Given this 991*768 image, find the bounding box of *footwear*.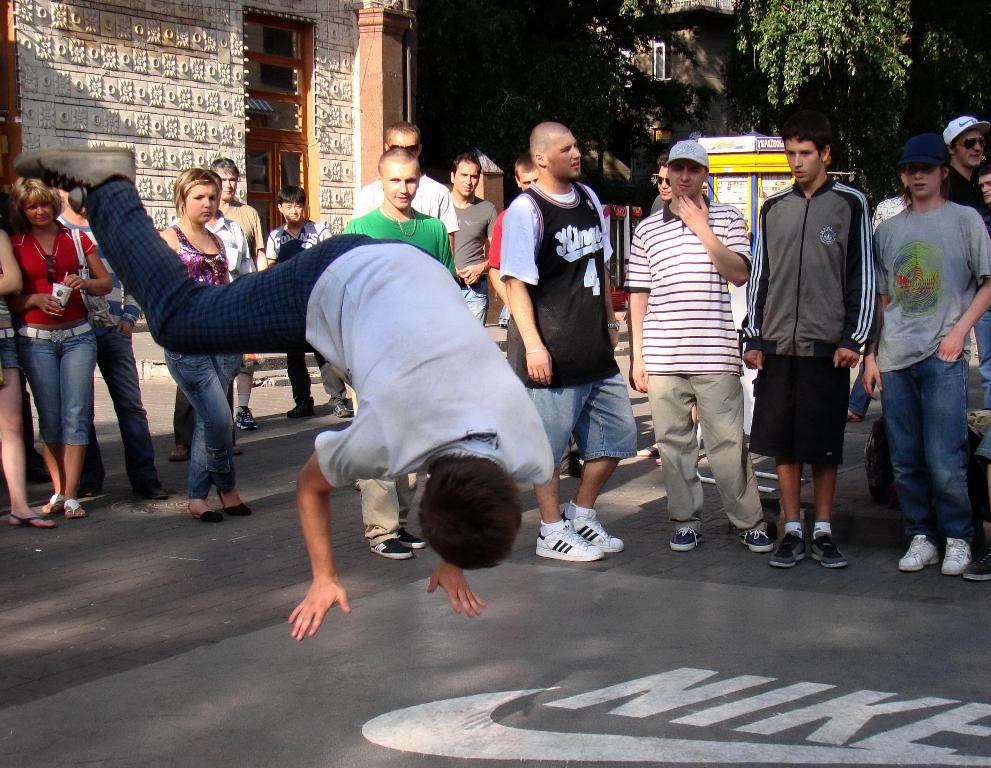
bbox=[235, 403, 263, 431].
